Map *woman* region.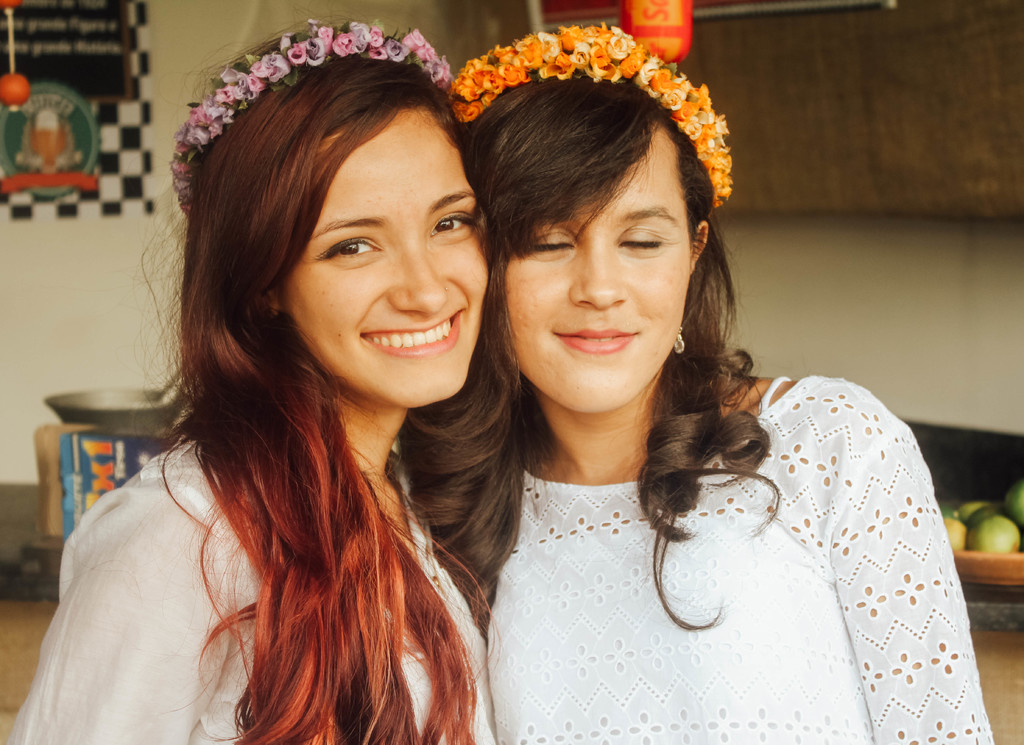
Mapped to x1=9 y1=12 x2=488 y2=744.
